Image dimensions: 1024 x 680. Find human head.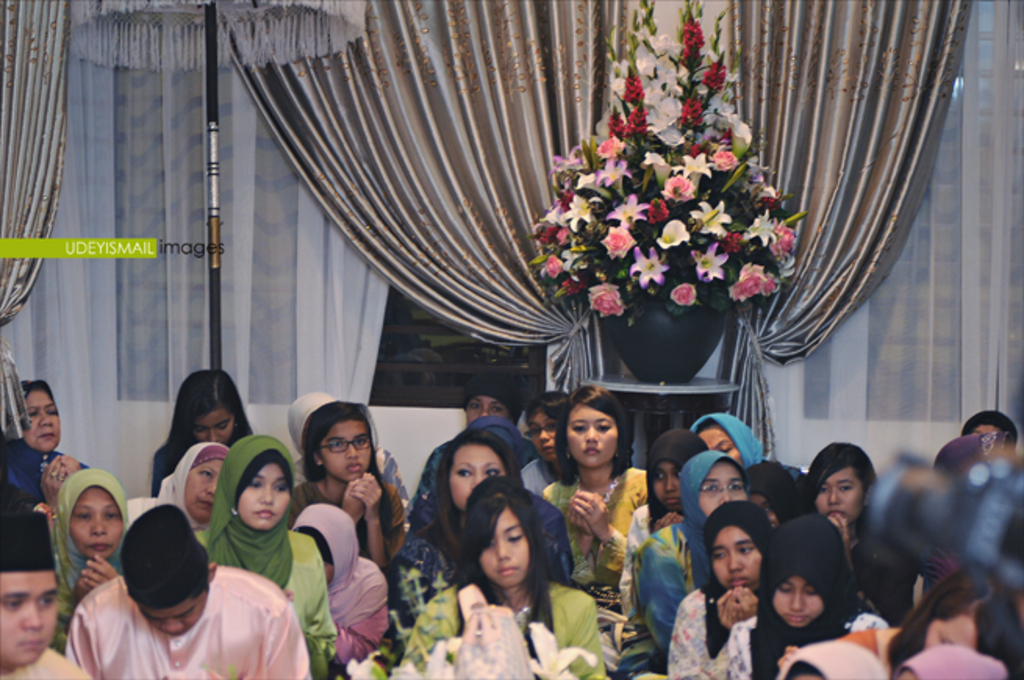
0:553:64:667.
